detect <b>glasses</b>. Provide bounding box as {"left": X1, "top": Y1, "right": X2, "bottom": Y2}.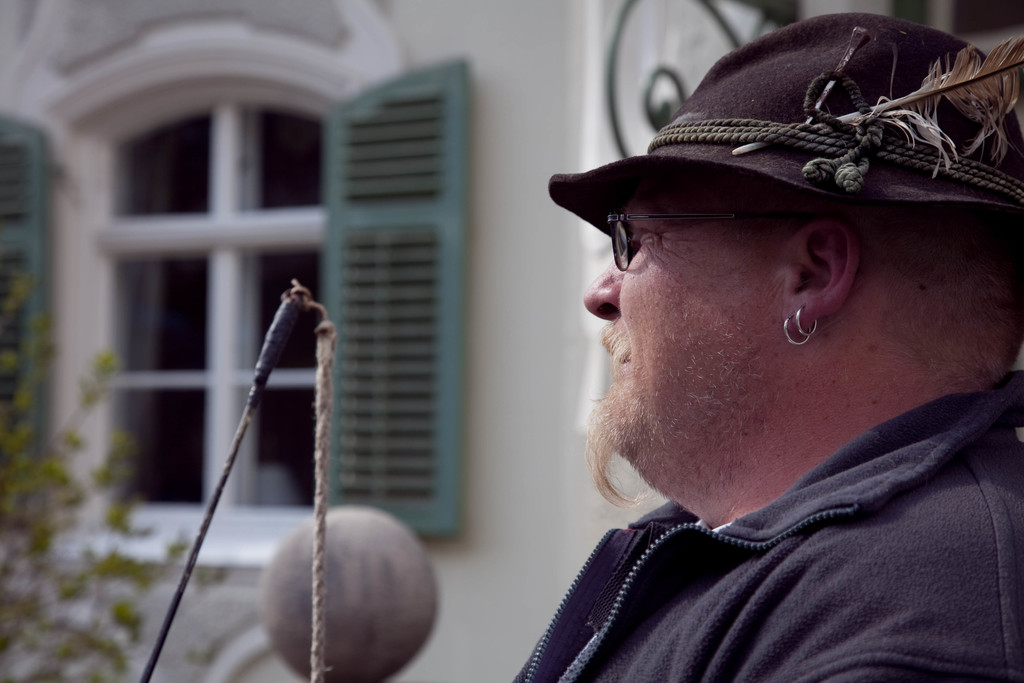
{"left": 607, "top": 207, "right": 778, "bottom": 273}.
